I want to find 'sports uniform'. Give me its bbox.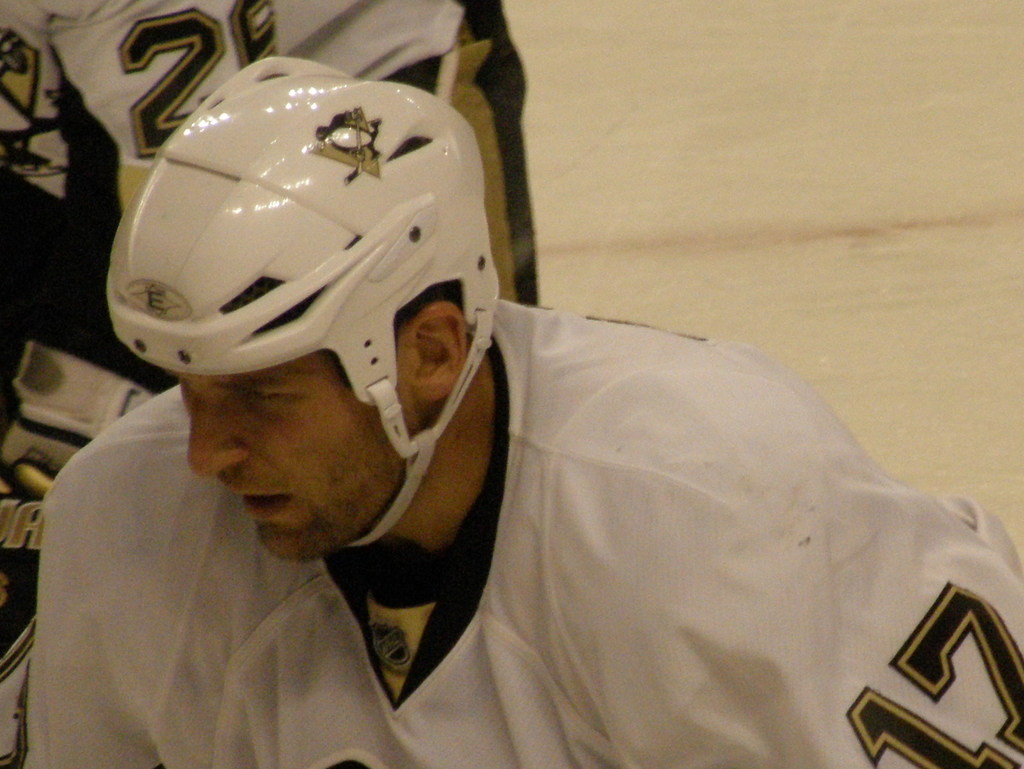
0 0 554 766.
